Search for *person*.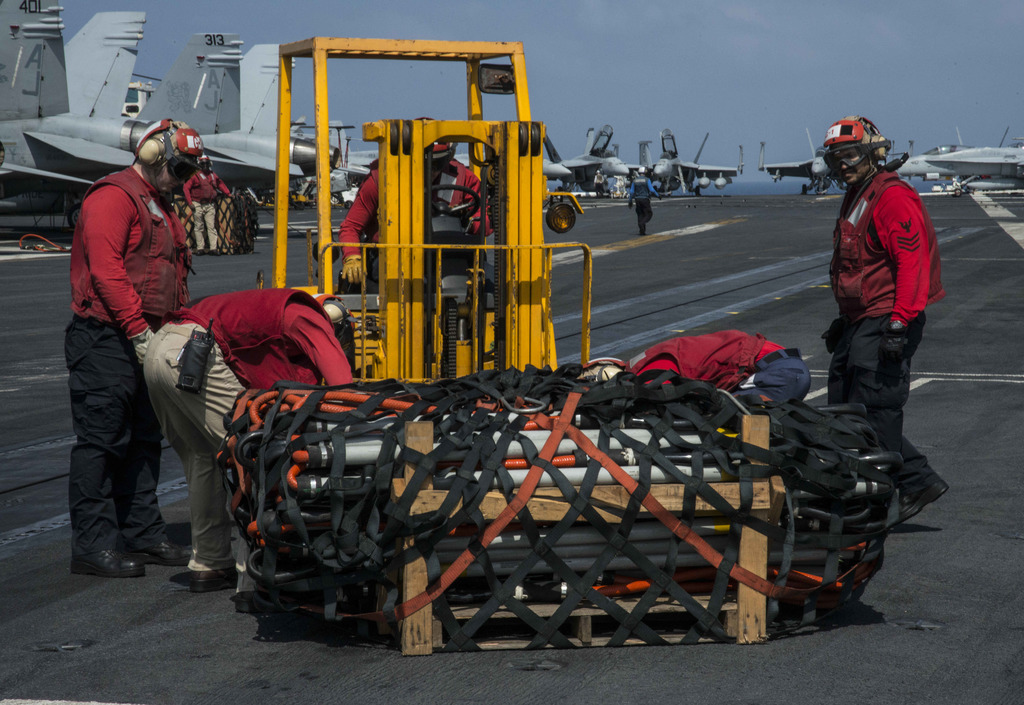
Found at [333,116,497,308].
